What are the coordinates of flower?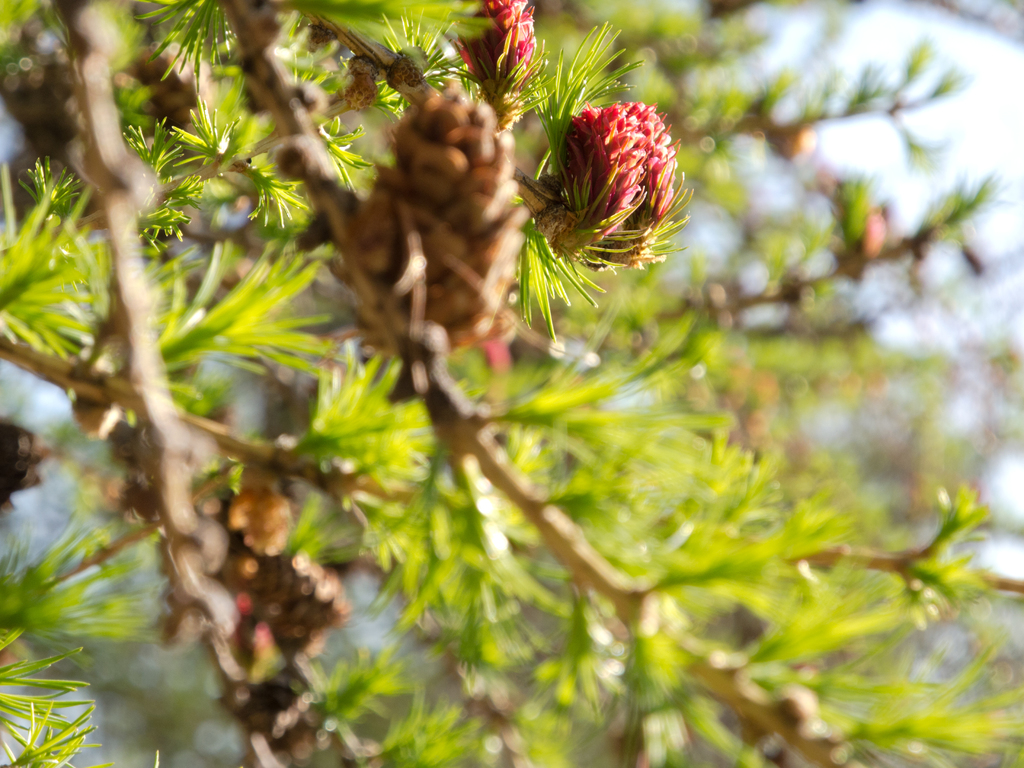
(441, 0, 544, 129).
